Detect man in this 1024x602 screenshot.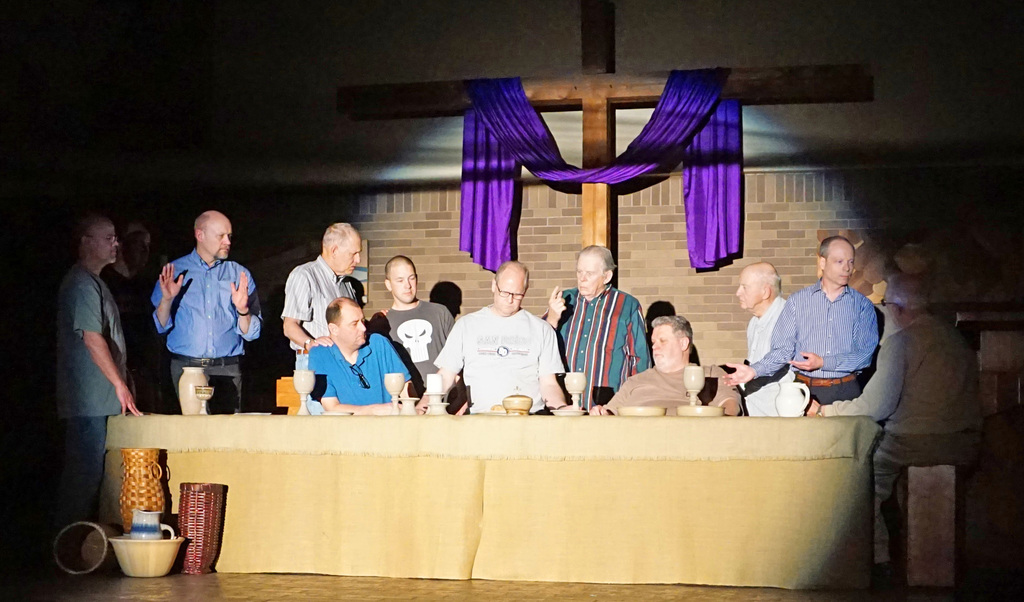
Detection: {"left": 281, "top": 218, "right": 366, "bottom": 411}.
